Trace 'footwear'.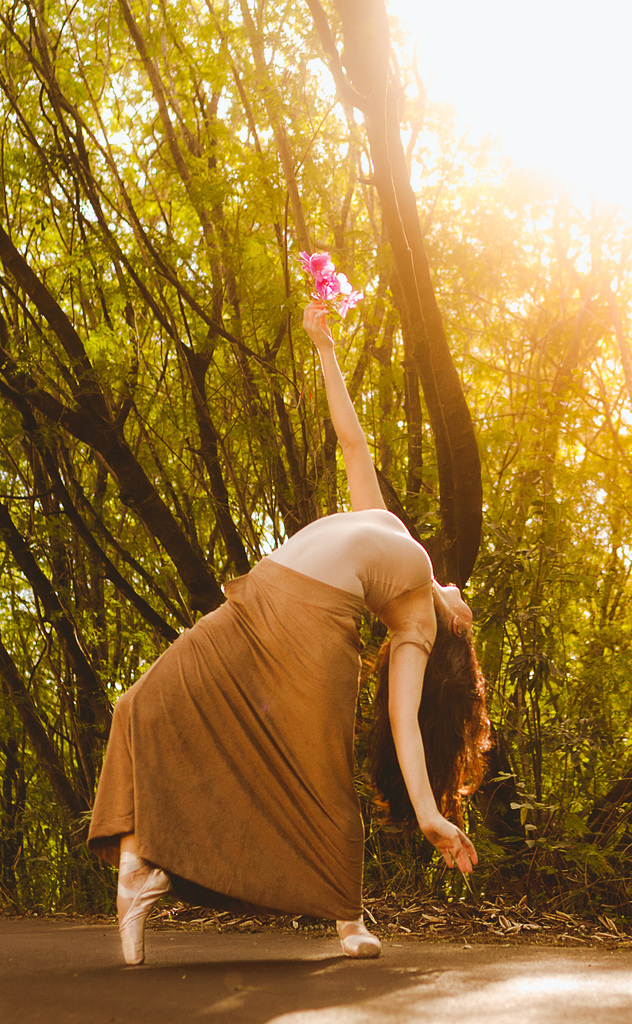
Traced to (111,873,166,962).
